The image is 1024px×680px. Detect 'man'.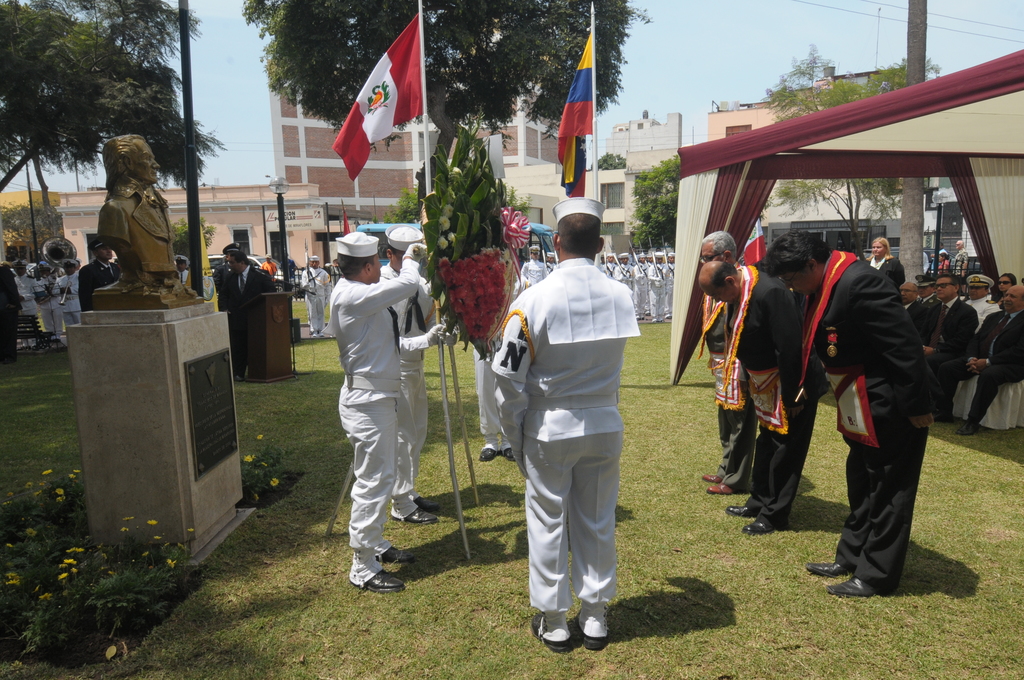
Detection: 92:137:184:298.
